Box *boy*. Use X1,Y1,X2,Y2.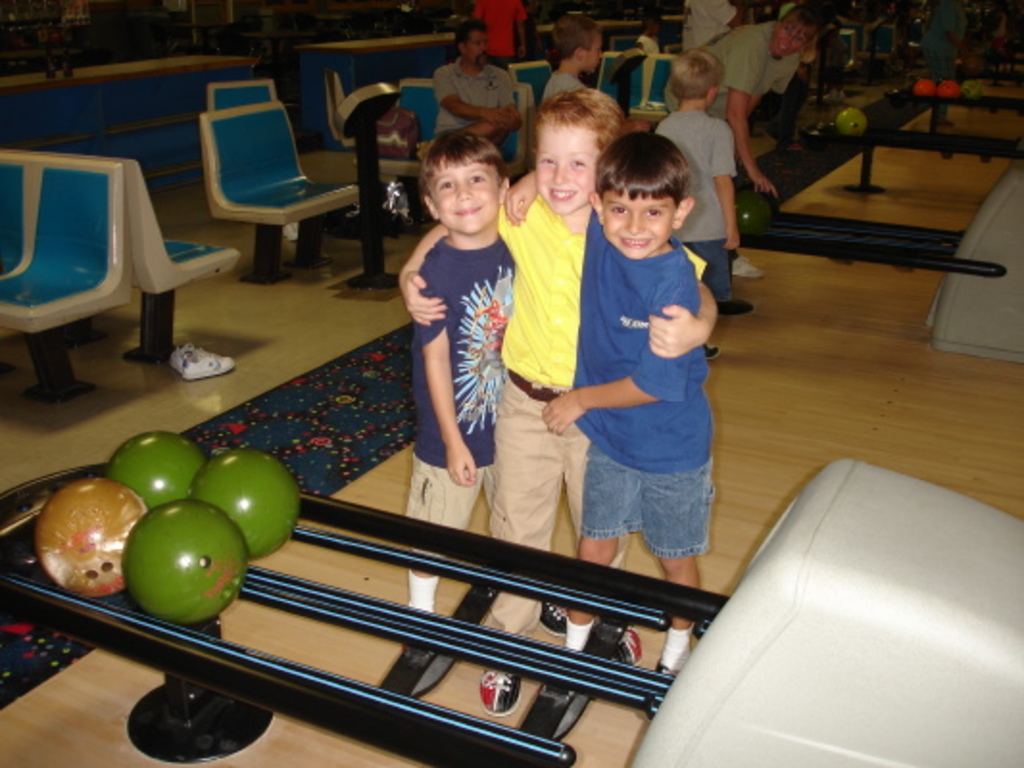
655,46,740,315.
